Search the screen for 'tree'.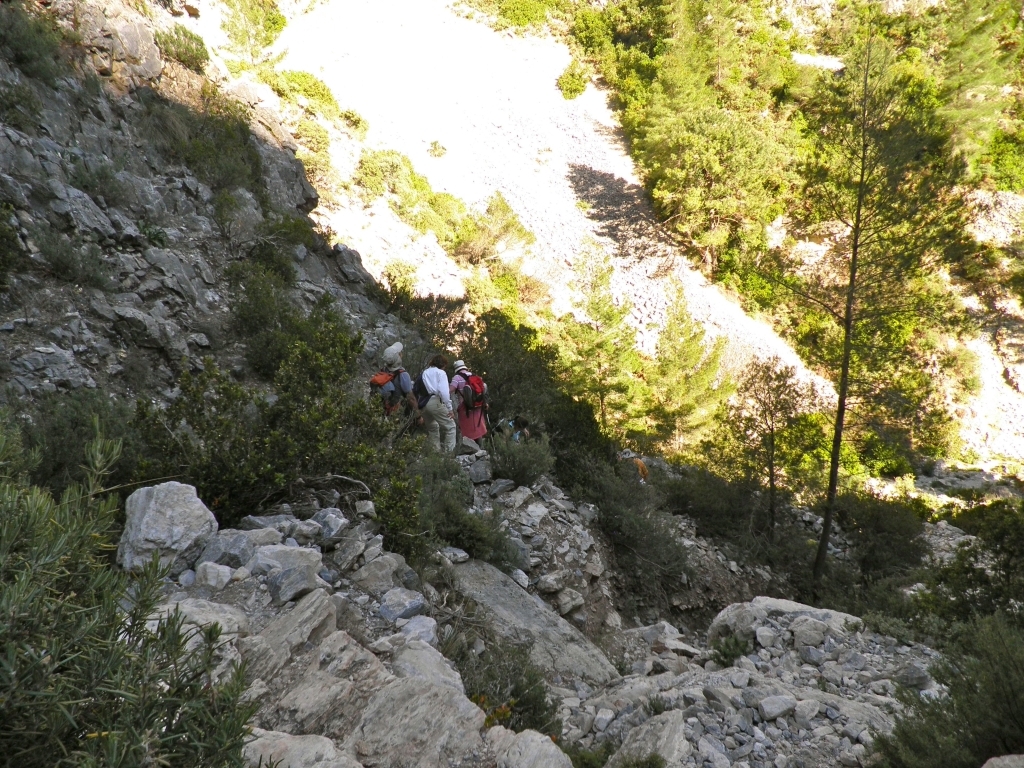
Found at [left=552, top=301, right=647, bottom=469].
